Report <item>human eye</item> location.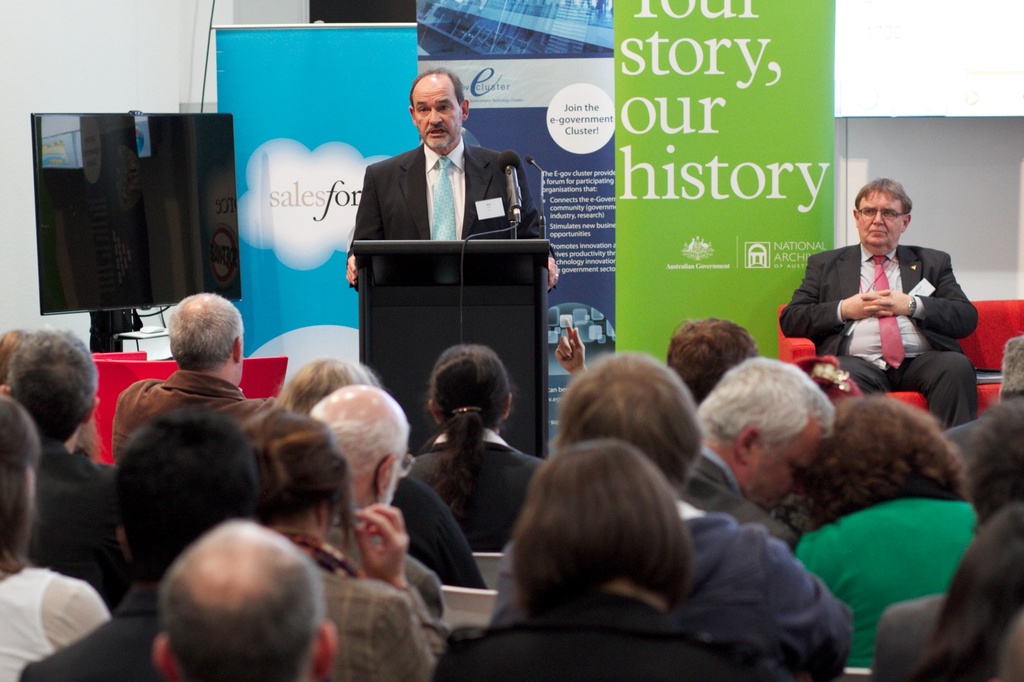
Report: detection(438, 103, 451, 113).
